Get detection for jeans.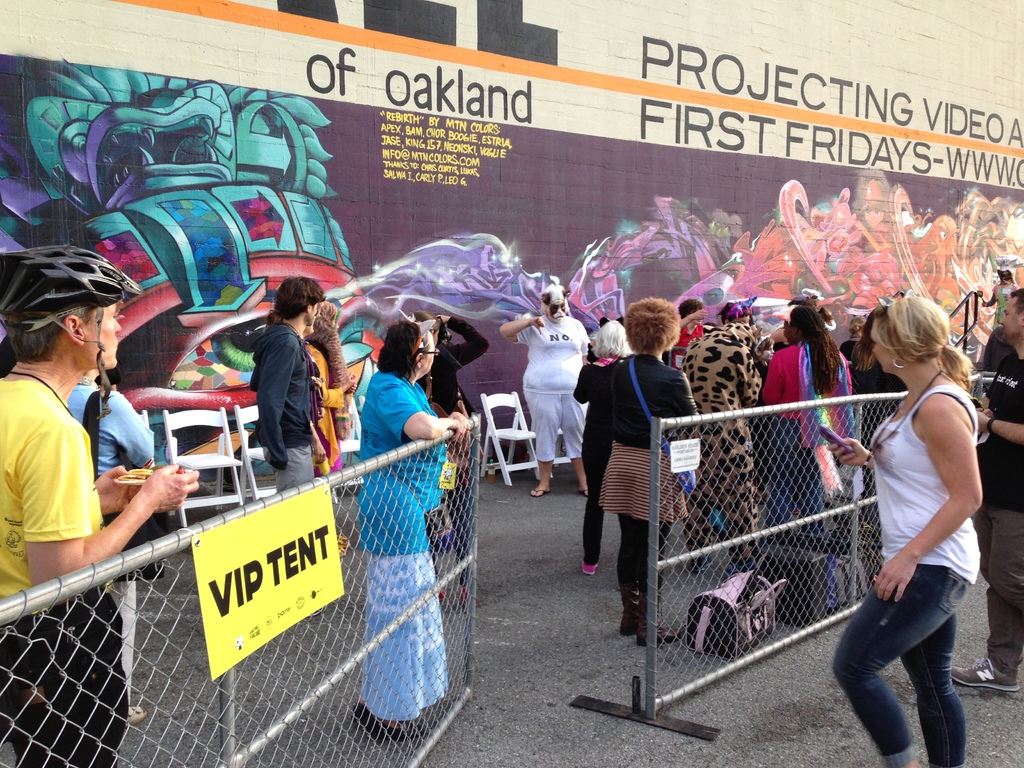
Detection: [840,572,982,764].
